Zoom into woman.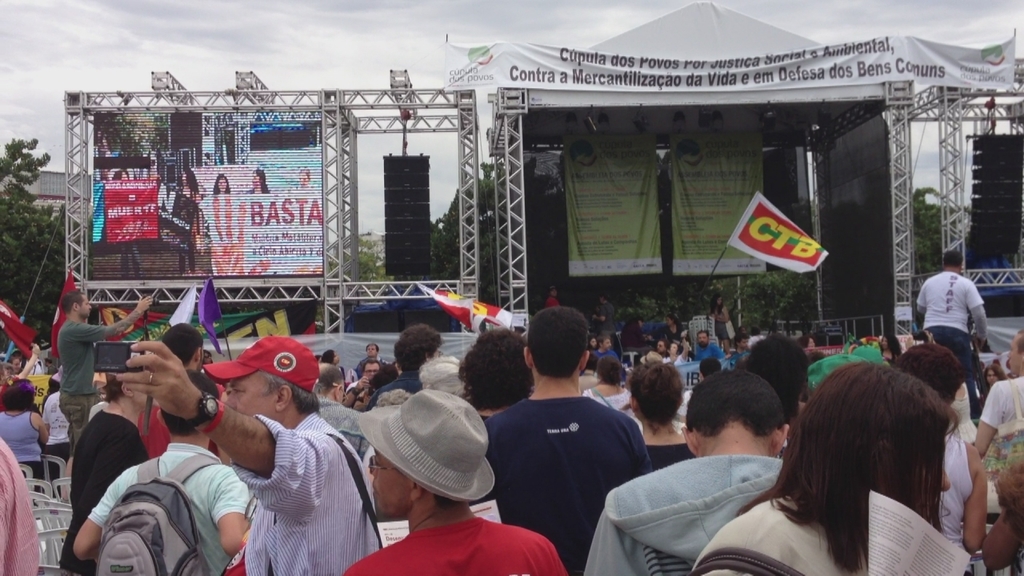
Zoom target: (x1=655, y1=337, x2=687, y2=366).
